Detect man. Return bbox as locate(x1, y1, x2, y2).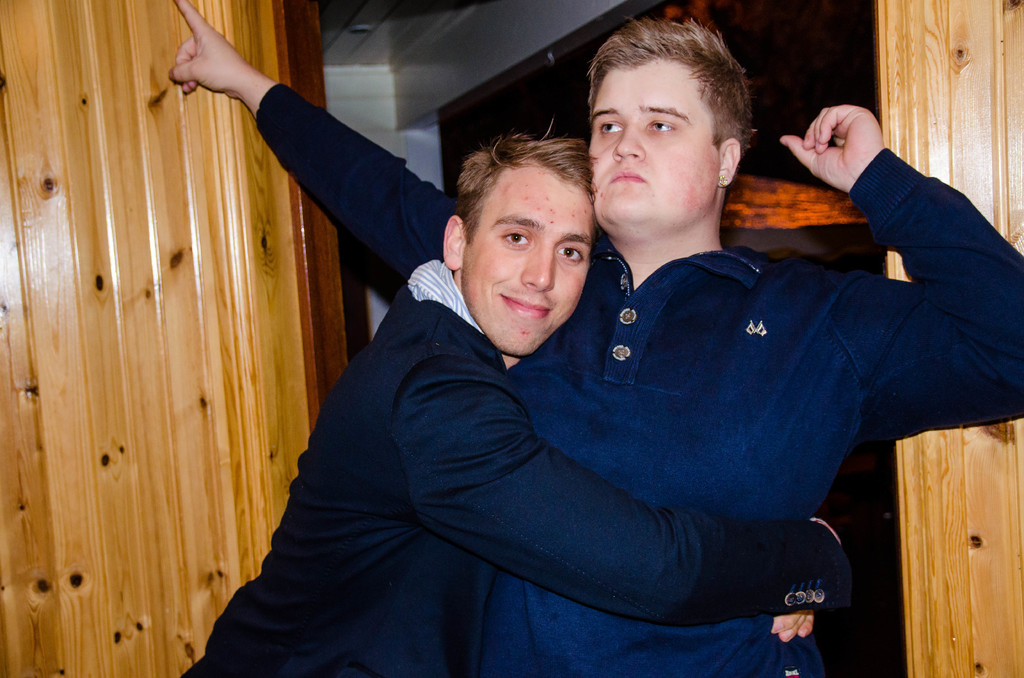
locate(178, 117, 852, 677).
